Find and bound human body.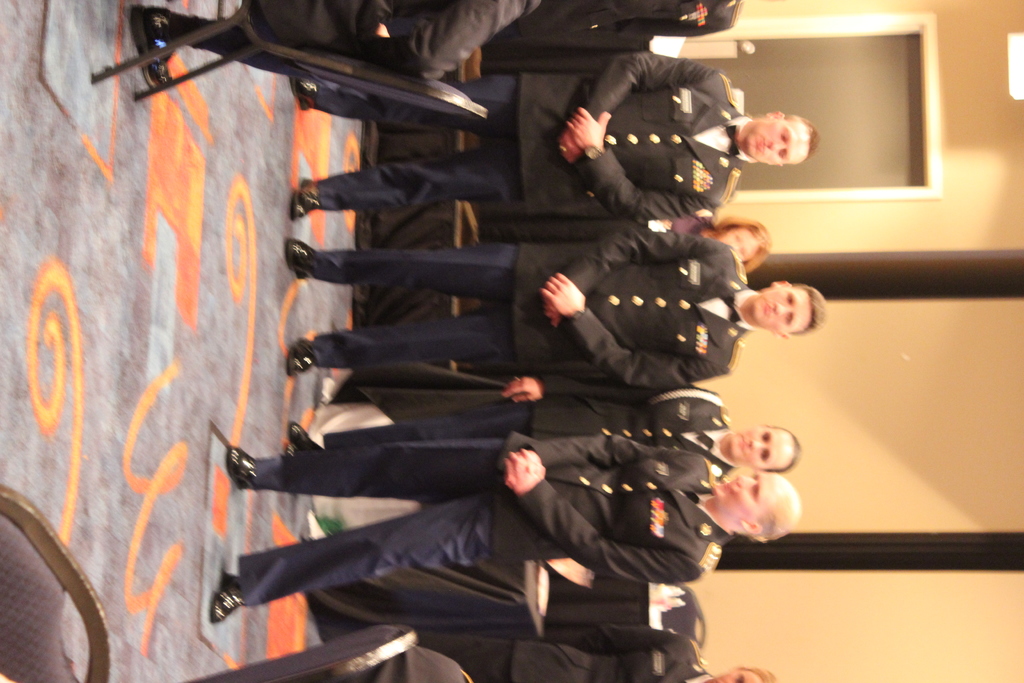
Bound: 279,226,829,393.
